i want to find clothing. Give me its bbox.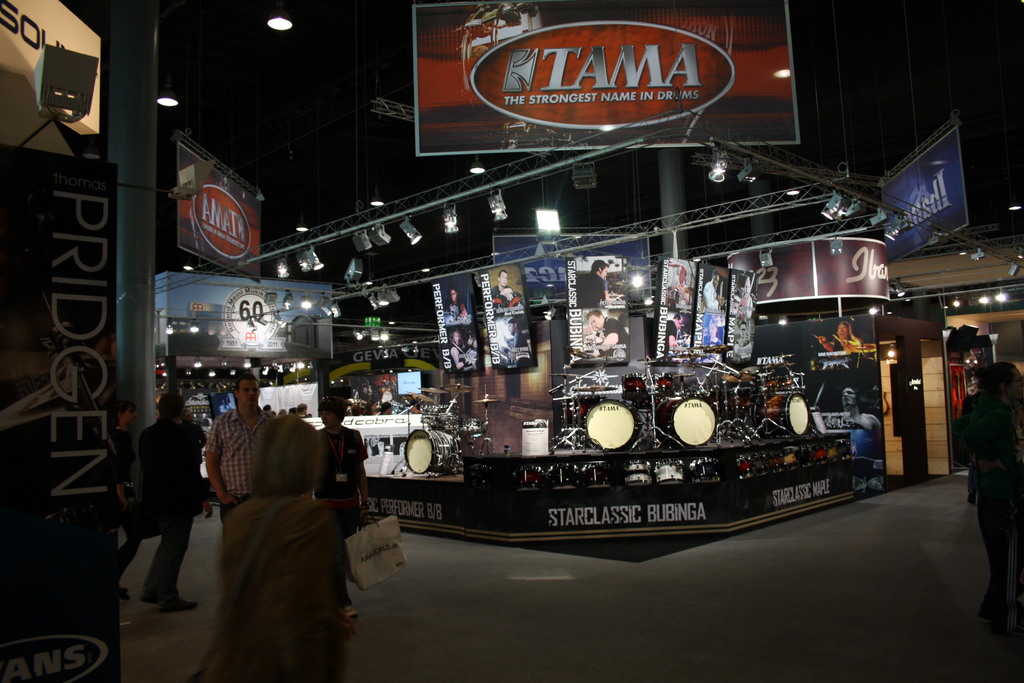
box=[115, 394, 200, 597].
